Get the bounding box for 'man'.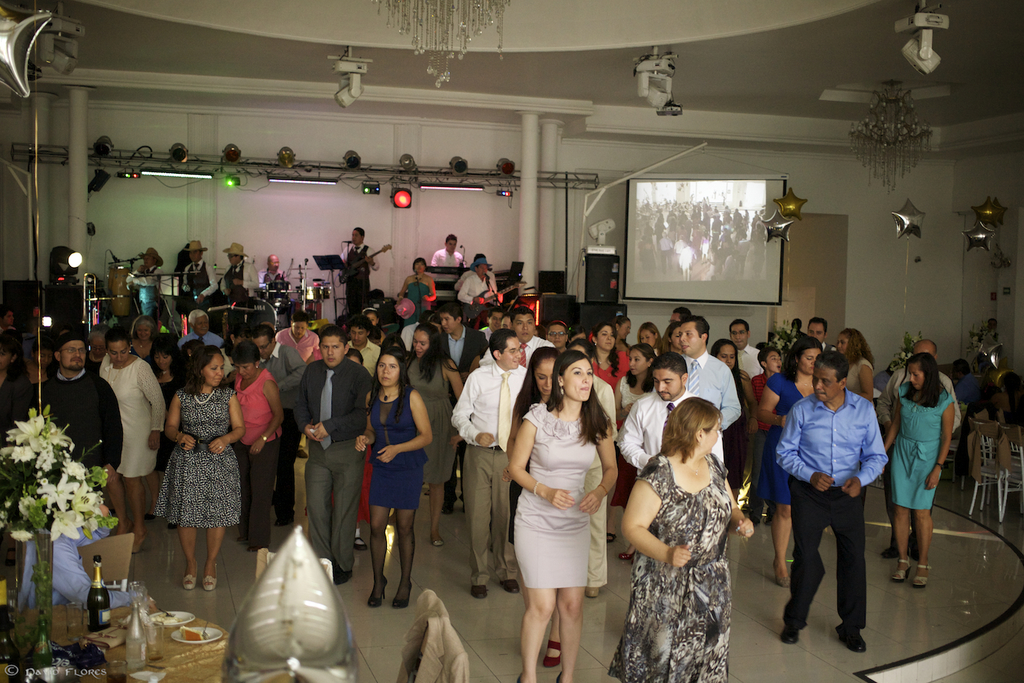
x1=30 y1=333 x2=118 y2=502.
